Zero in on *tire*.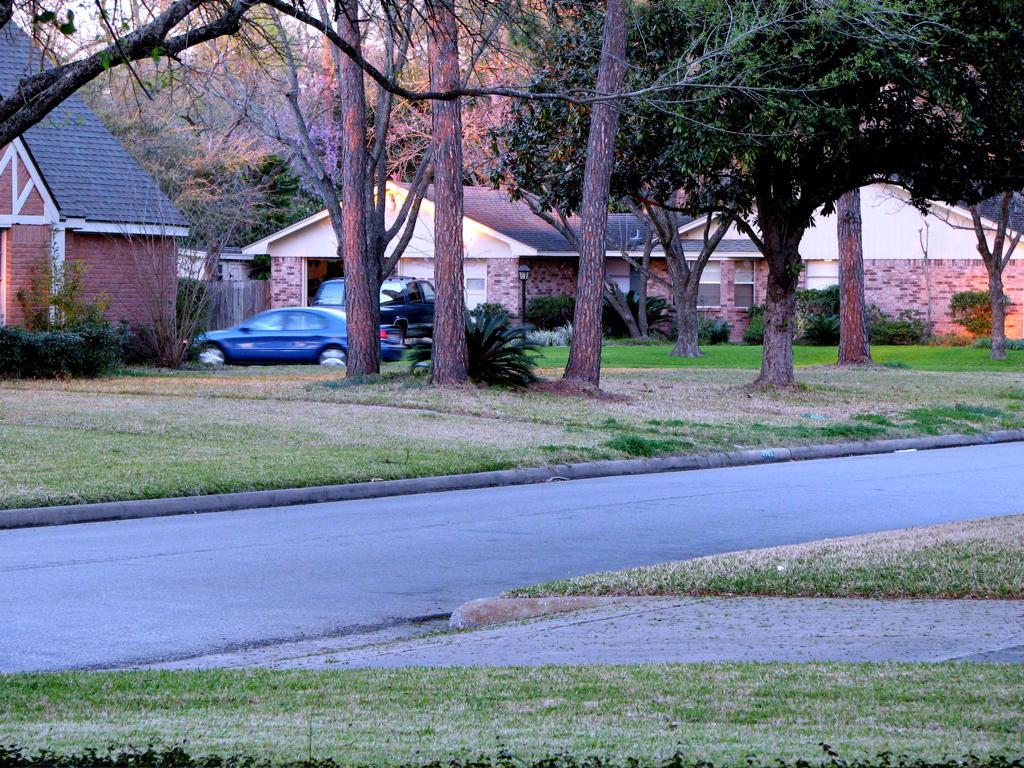
Zeroed in: {"x1": 196, "y1": 345, "x2": 224, "y2": 369}.
